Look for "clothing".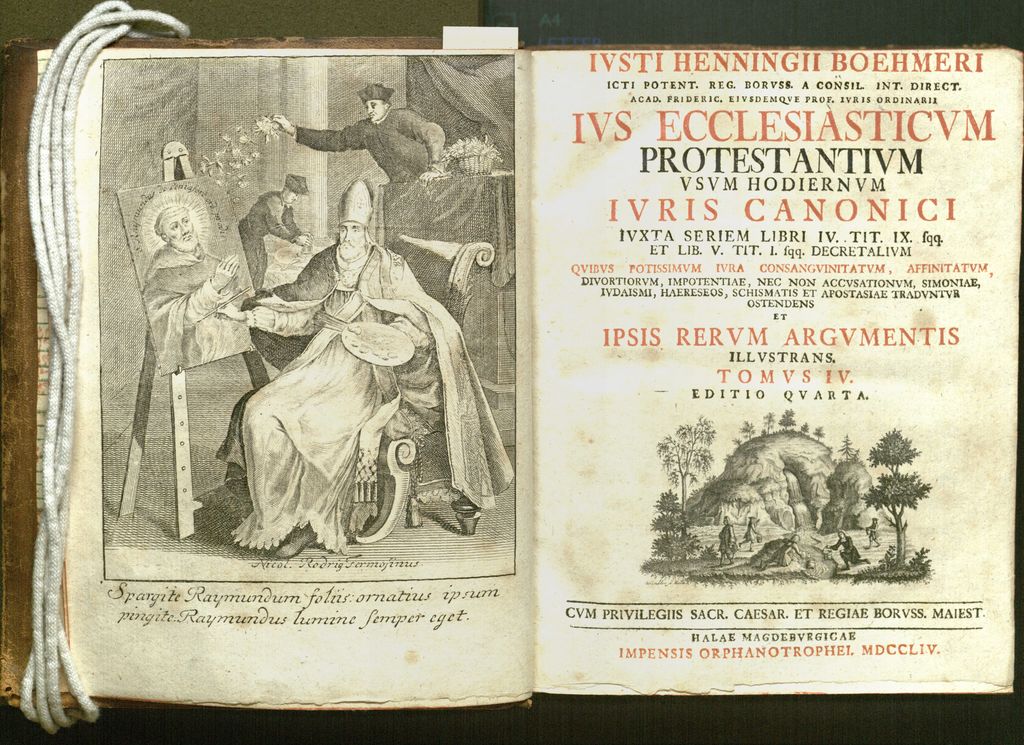
Found: detection(143, 245, 262, 374).
